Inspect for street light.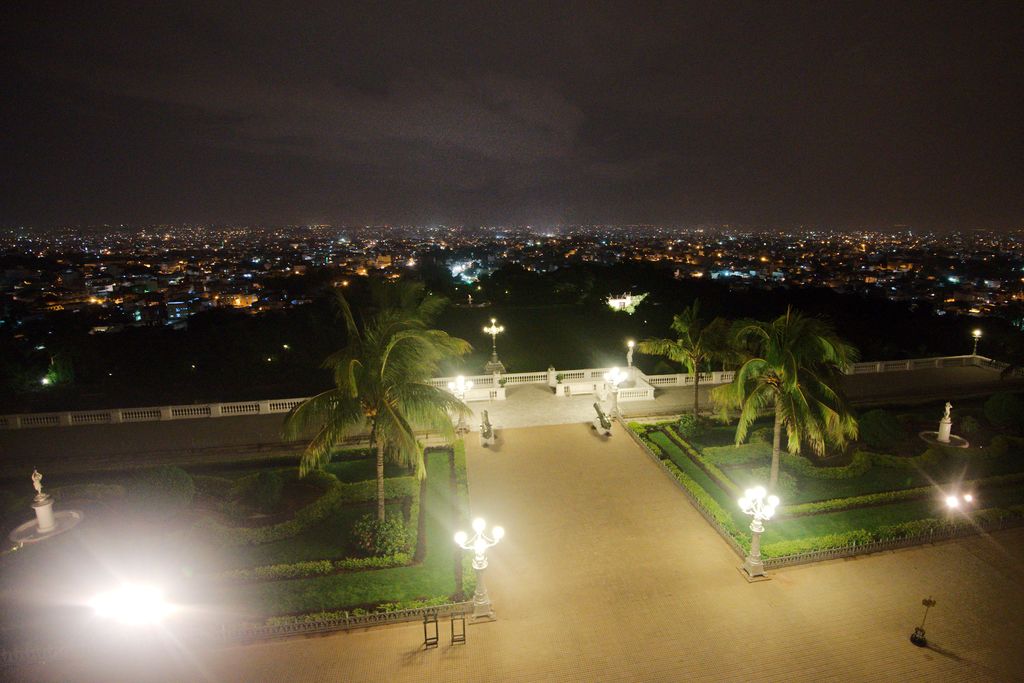
Inspection: {"left": 740, "top": 487, "right": 780, "bottom": 585}.
